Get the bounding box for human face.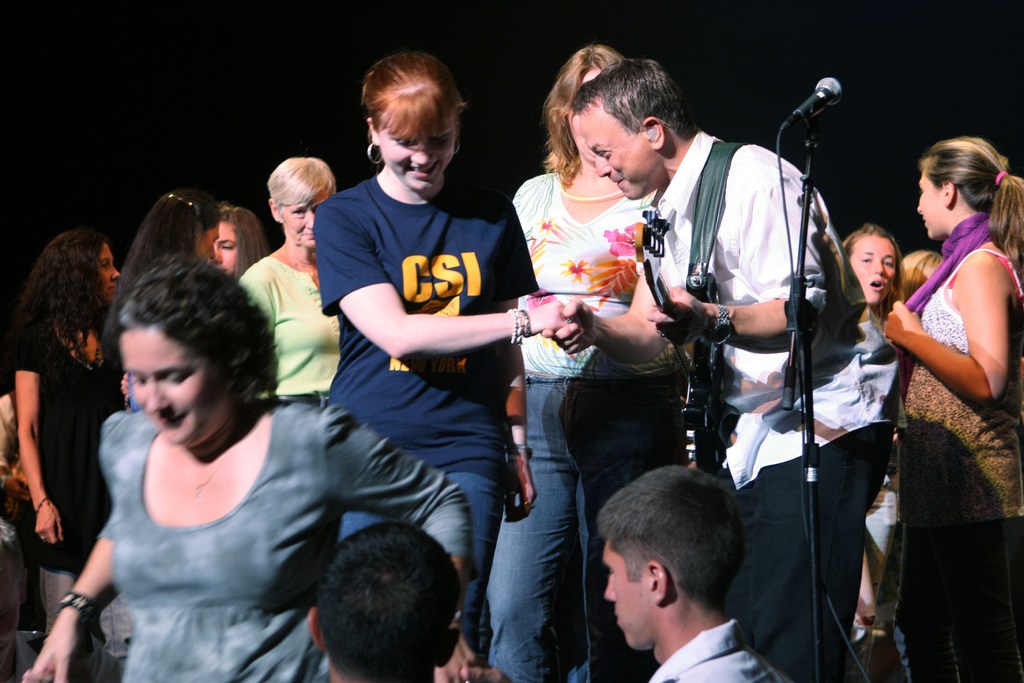
219 219 236 274.
